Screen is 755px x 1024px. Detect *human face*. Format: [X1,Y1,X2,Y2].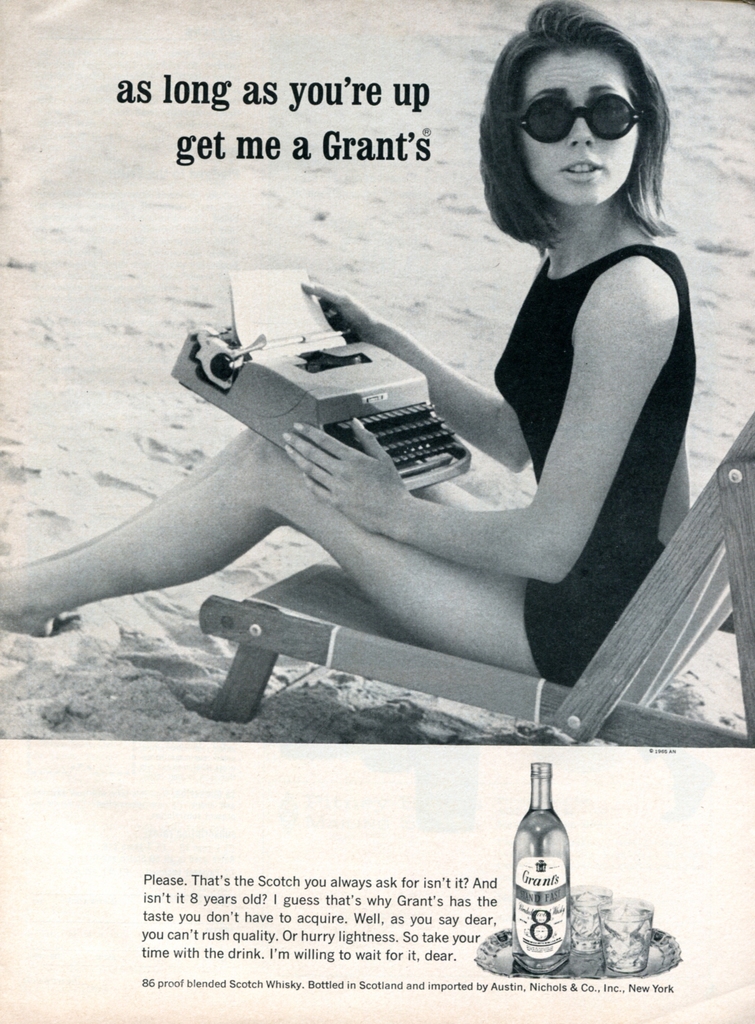
[524,42,642,200].
